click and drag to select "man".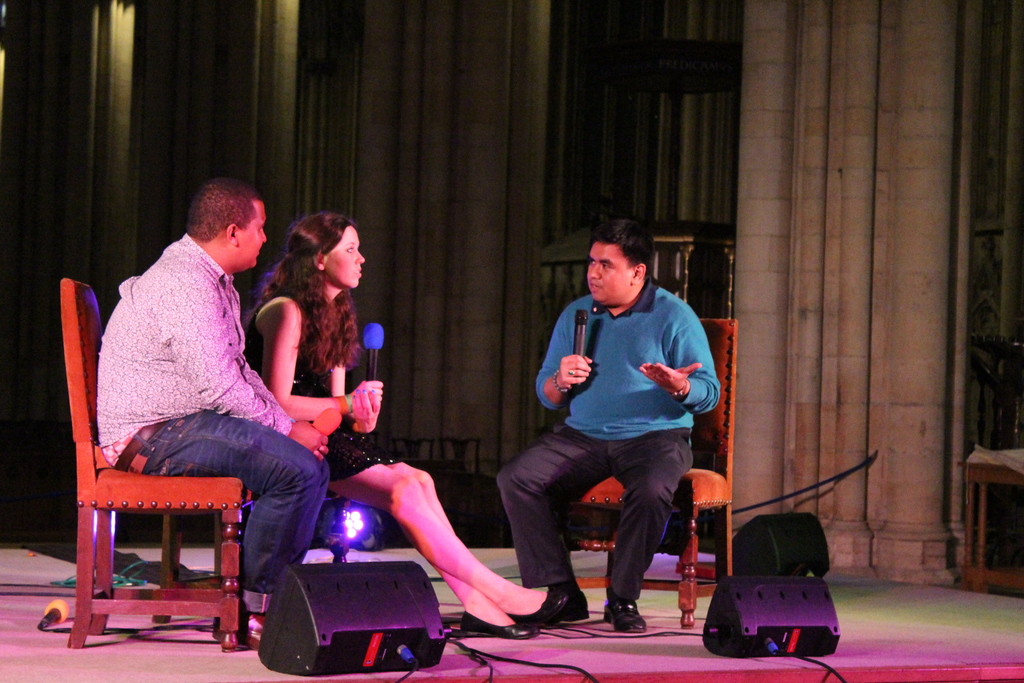
Selection: [left=86, top=174, right=333, bottom=645].
